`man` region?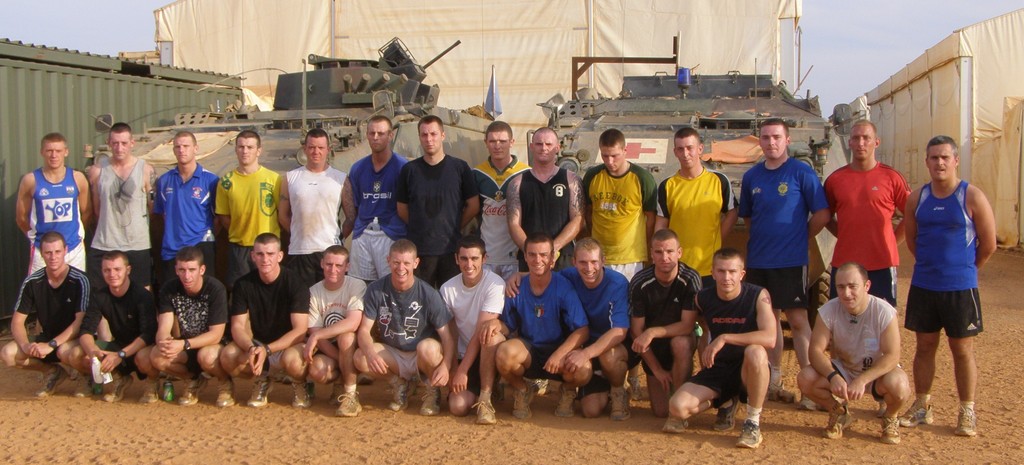
Rect(13, 131, 99, 274)
